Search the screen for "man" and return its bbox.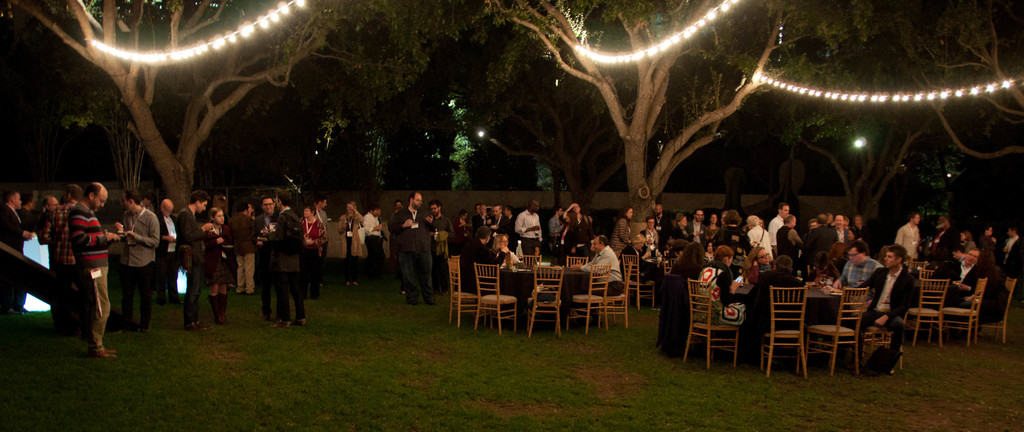
Found: <bbox>854, 215, 867, 240</bbox>.
